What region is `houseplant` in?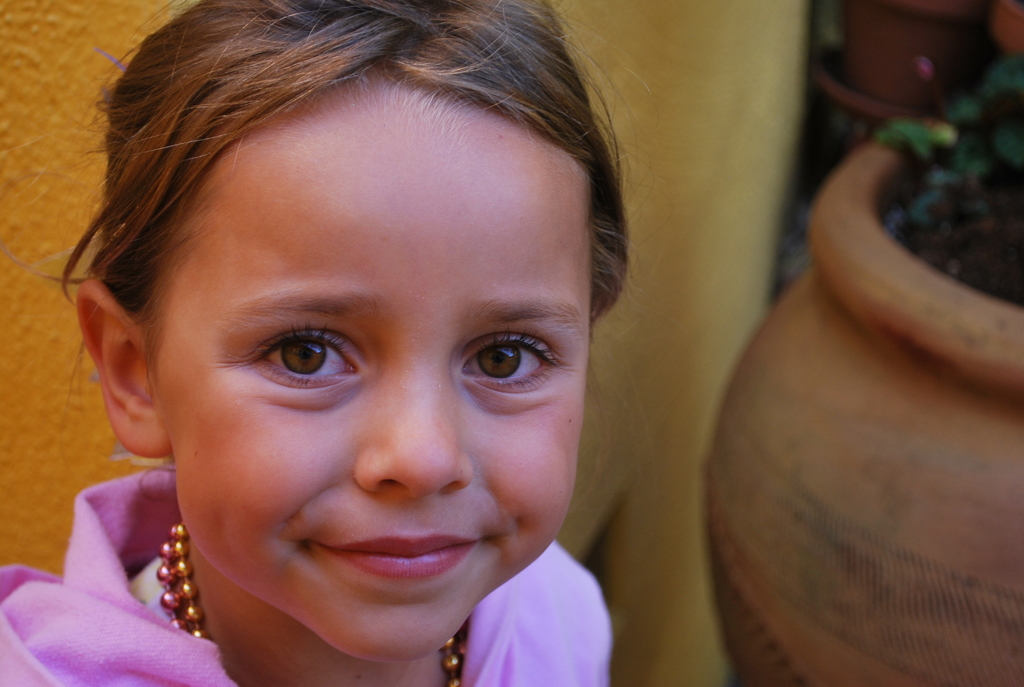
(left=705, top=60, right=1023, bottom=686).
